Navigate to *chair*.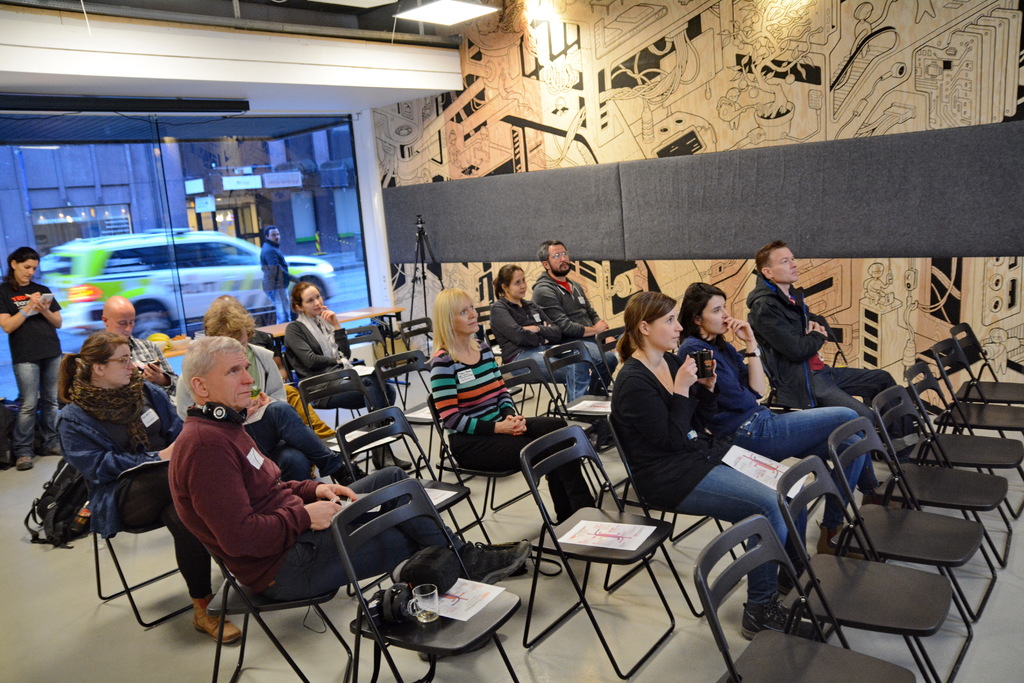
Navigation target: 543:334:623:491.
